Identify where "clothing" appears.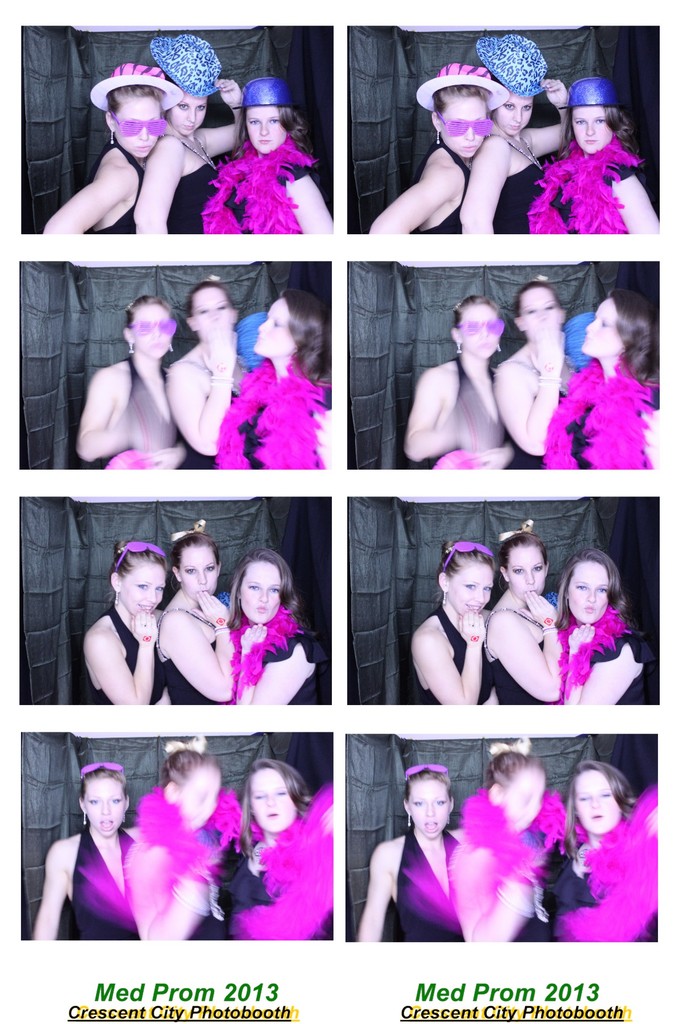
Appears at (left=416, top=146, right=469, bottom=233).
